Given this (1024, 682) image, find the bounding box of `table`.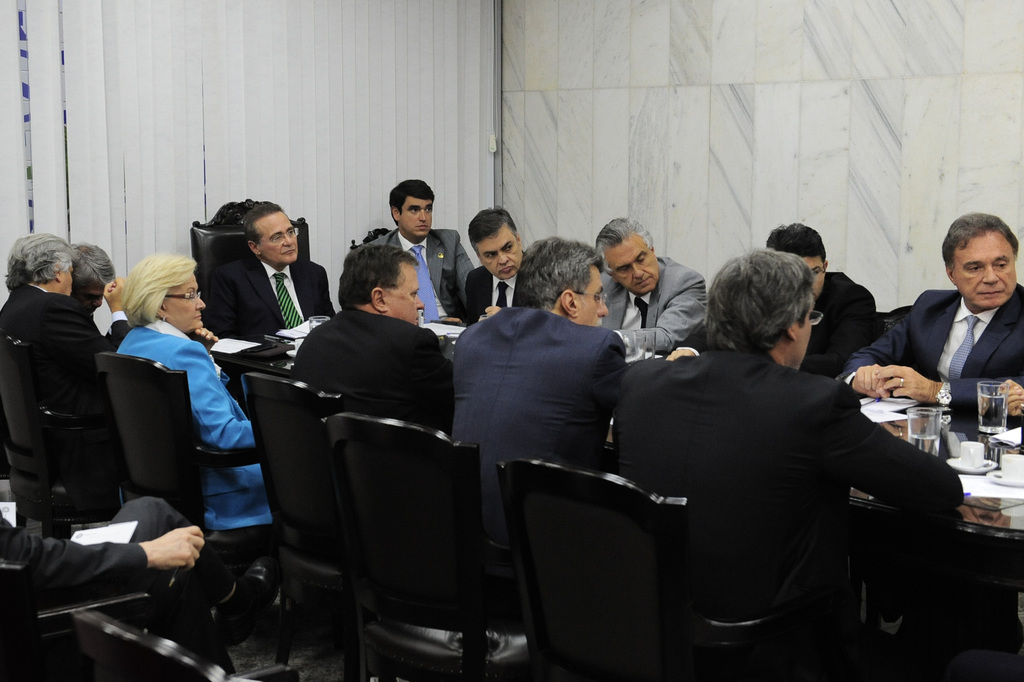
206, 293, 1023, 681.
